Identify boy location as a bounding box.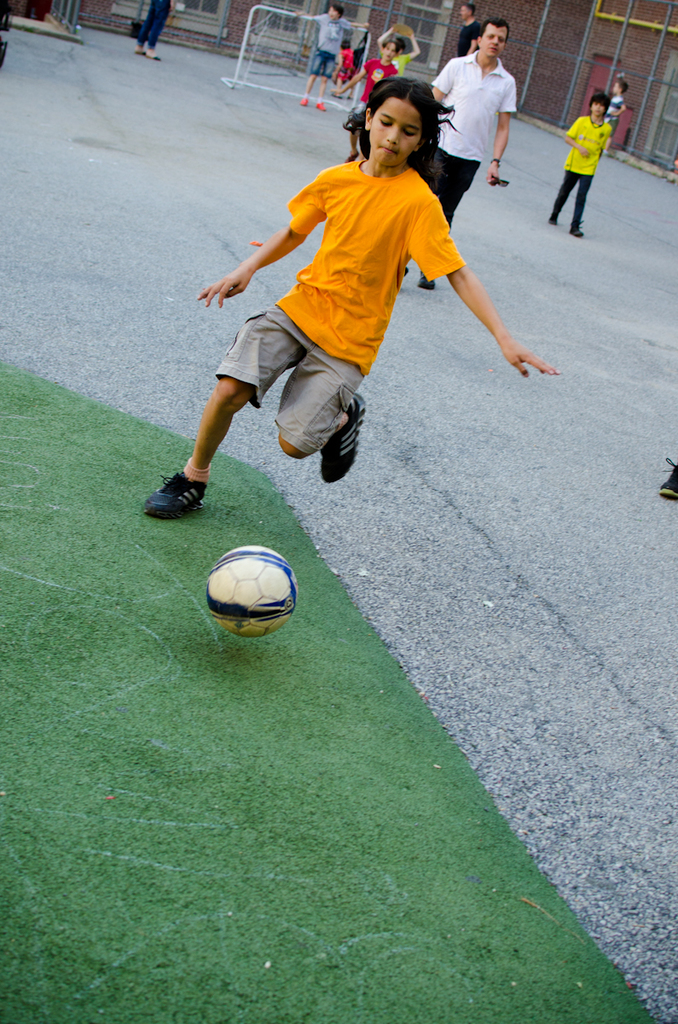
160 75 561 524.
